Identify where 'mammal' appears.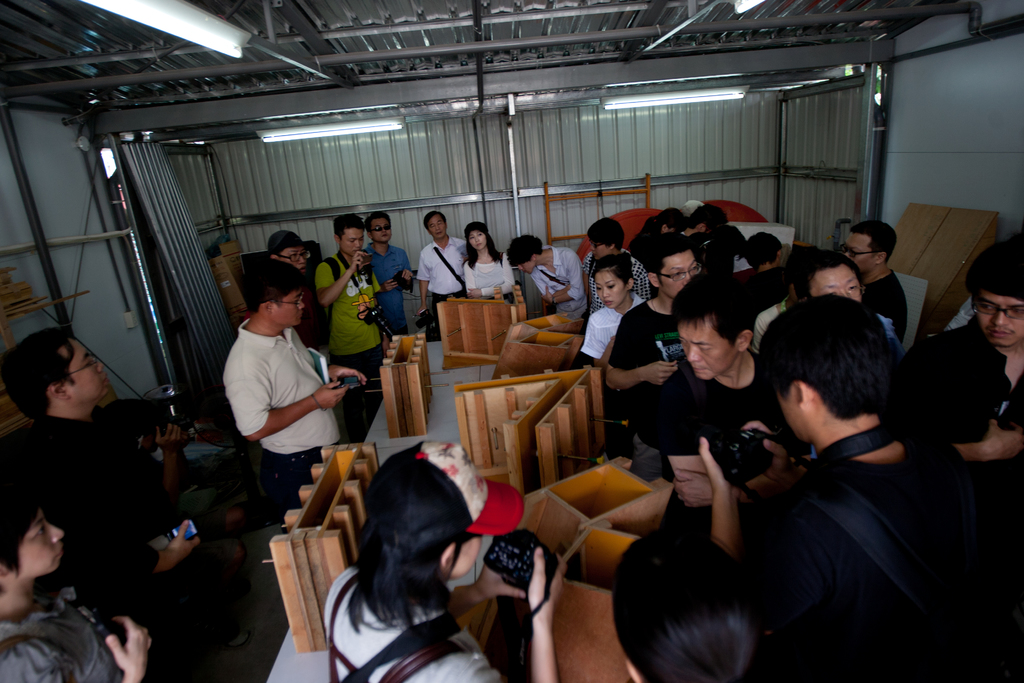
Appears at crop(508, 235, 580, 319).
